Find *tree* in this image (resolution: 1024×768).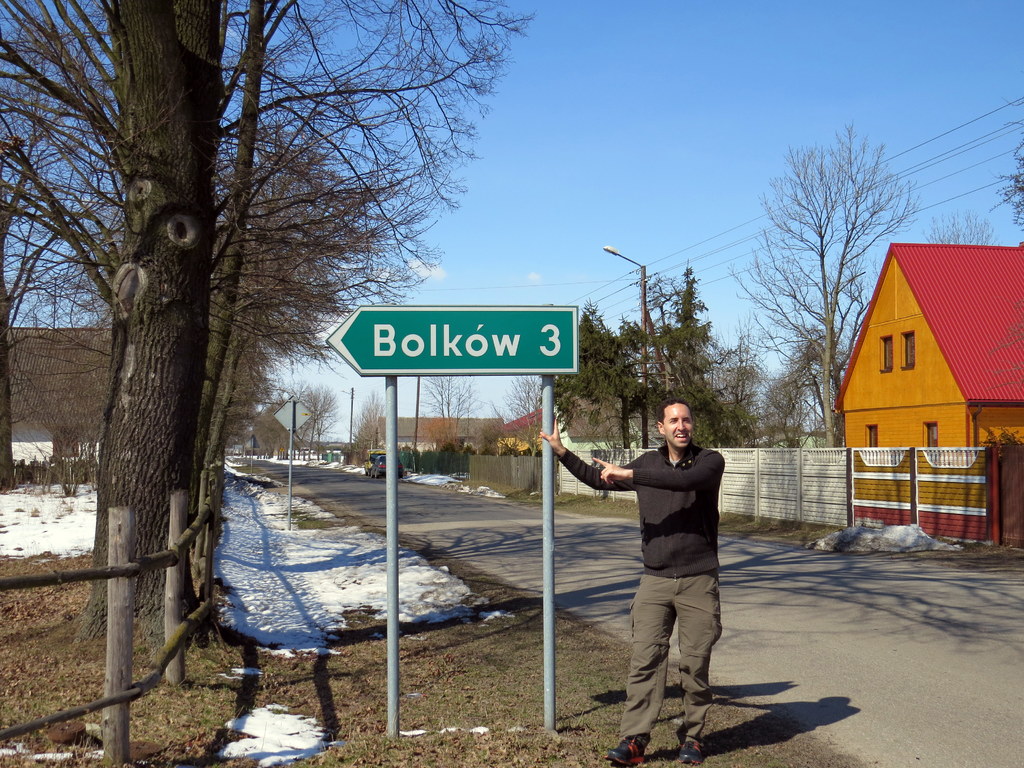
bbox(991, 99, 1023, 228).
